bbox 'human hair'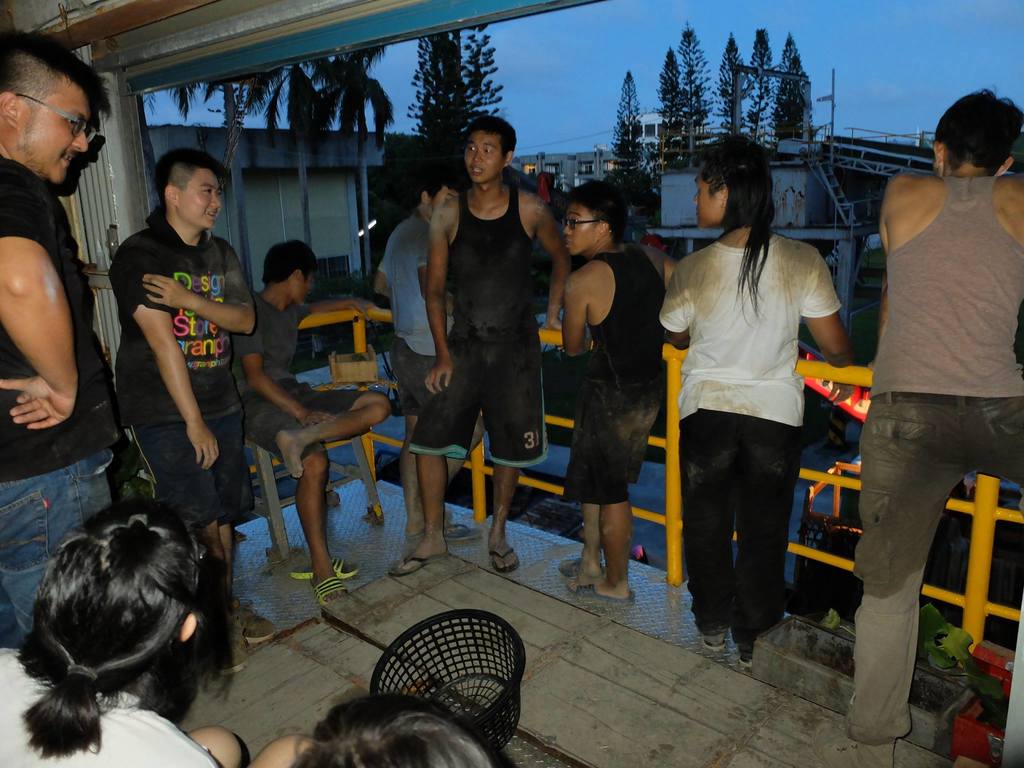
left=938, top=85, right=1021, bottom=179
